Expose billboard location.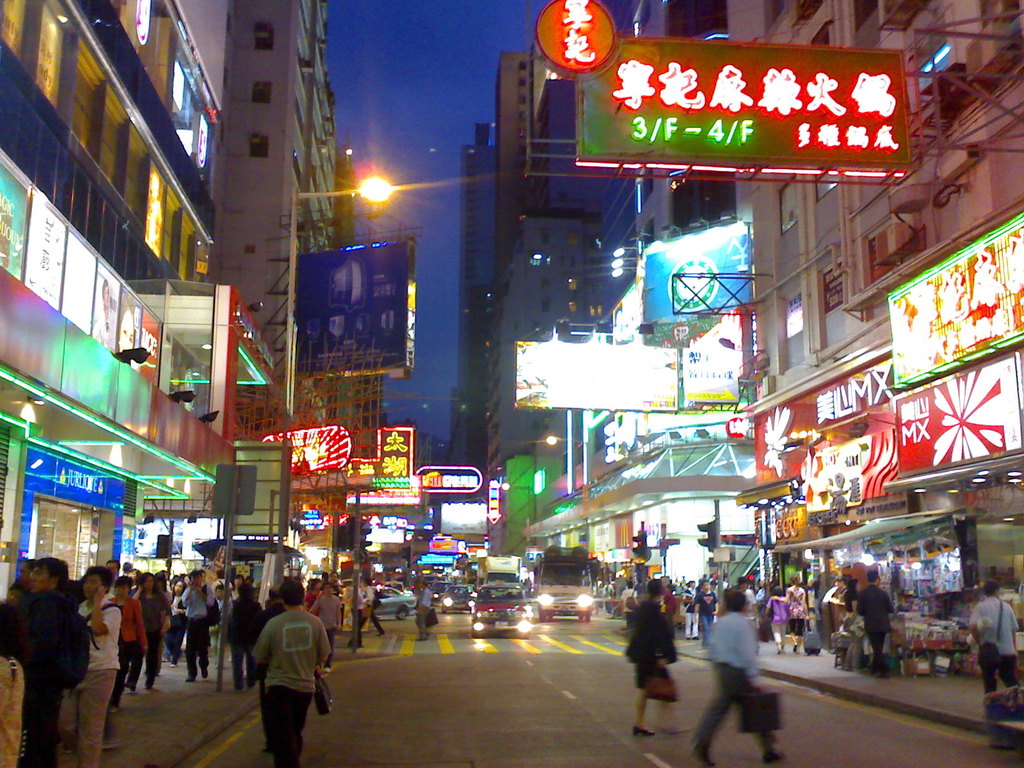
Exposed at bbox=(514, 342, 673, 417).
